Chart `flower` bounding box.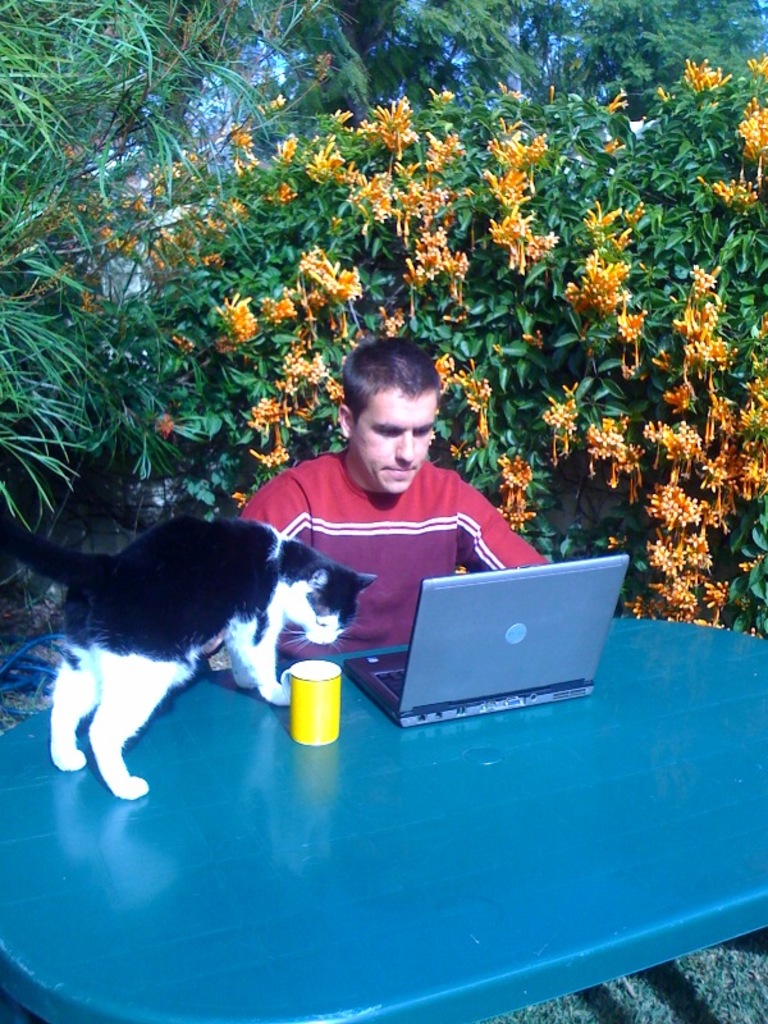
Charted: rect(428, 355, 481, 397).
